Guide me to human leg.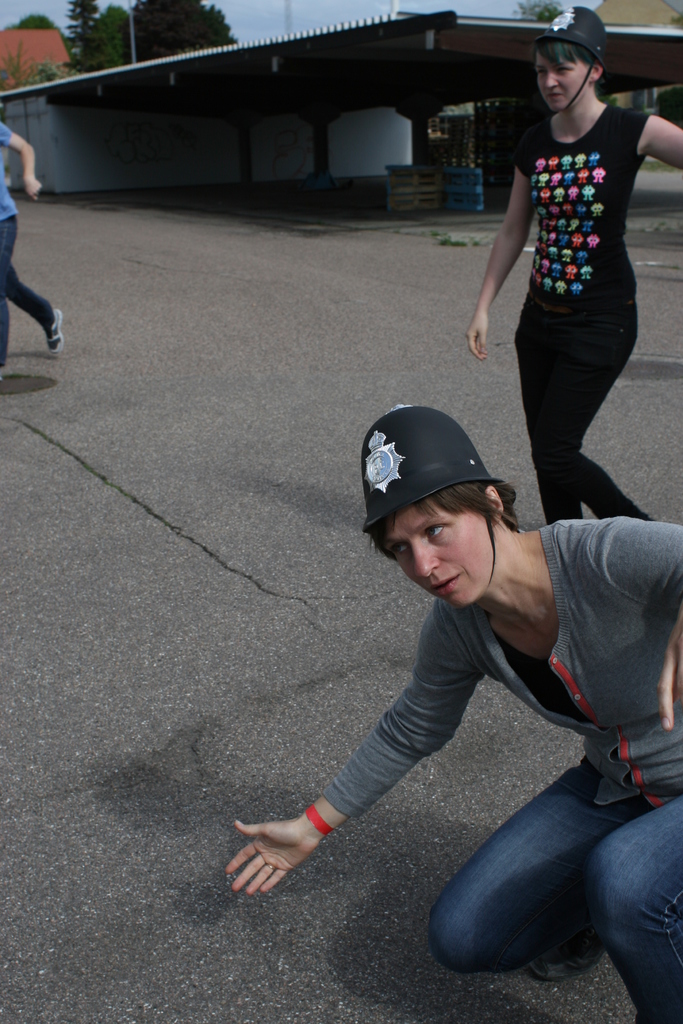
Guidance: x1=589 y1=808 x2=680 y2=1023.
